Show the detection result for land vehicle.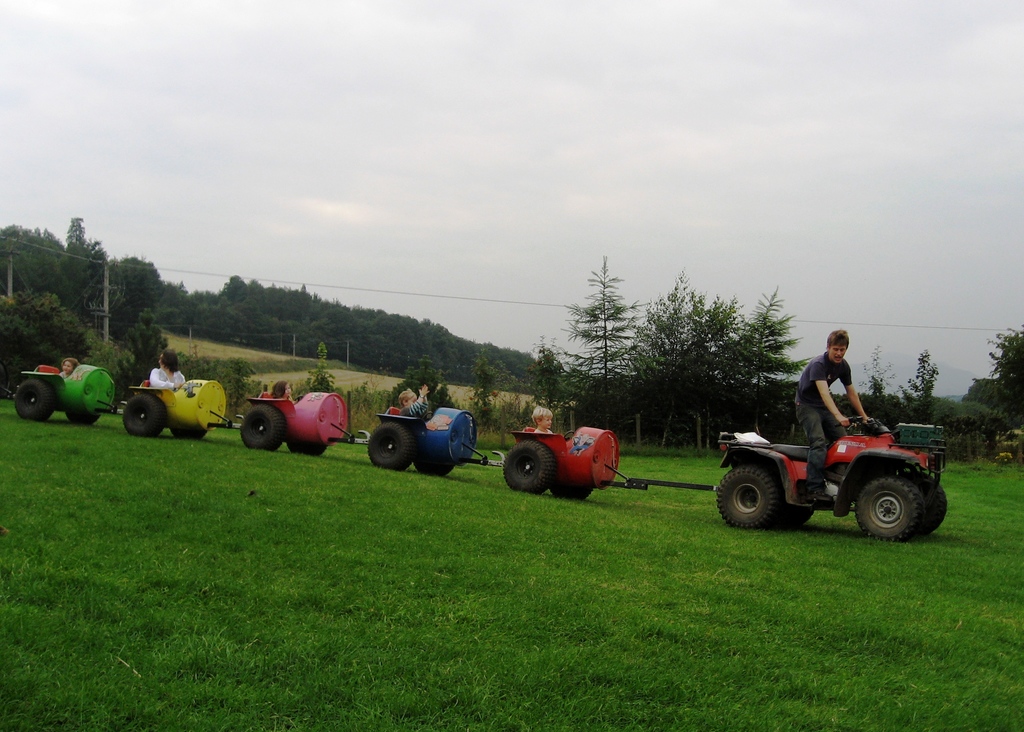
(719,392,964,547).
